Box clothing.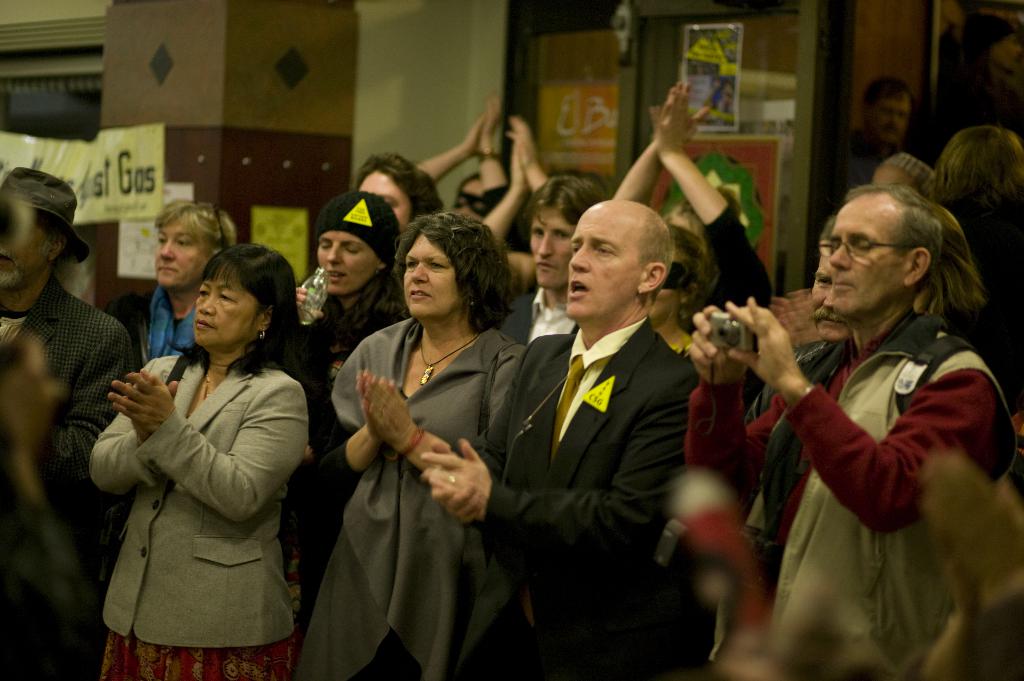
(left=682, top=312, right=1015, bottom=680).
